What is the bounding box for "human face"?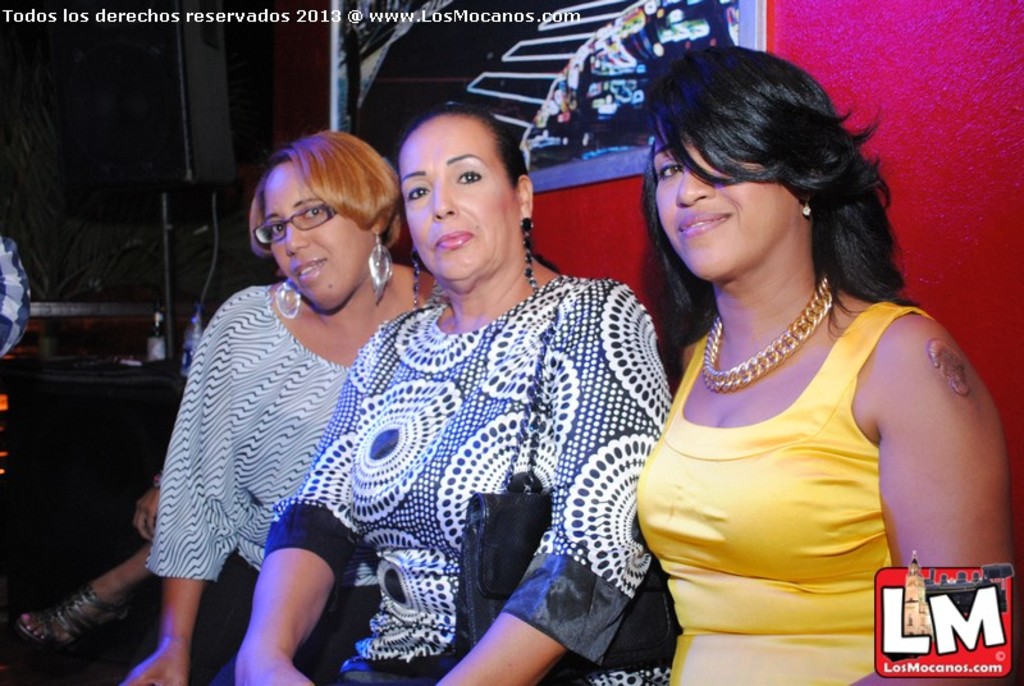
(x1=403, y1=129, x2=509, y2=273).
